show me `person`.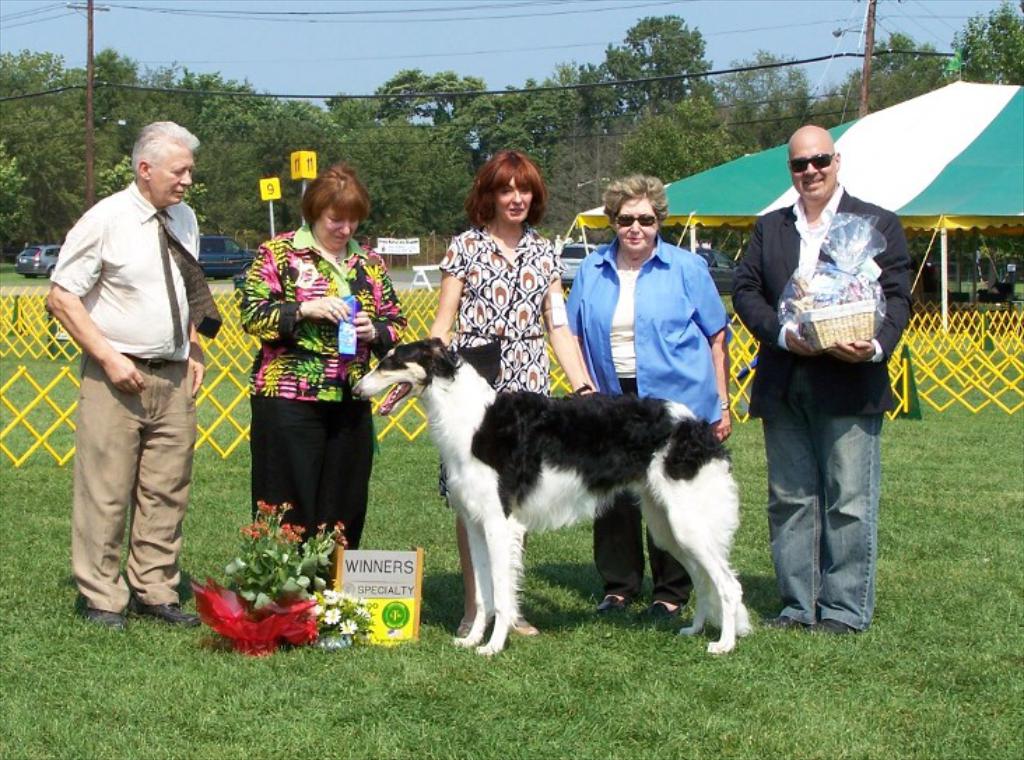
`person` is here: BBox(562, 167, 740, 619).
